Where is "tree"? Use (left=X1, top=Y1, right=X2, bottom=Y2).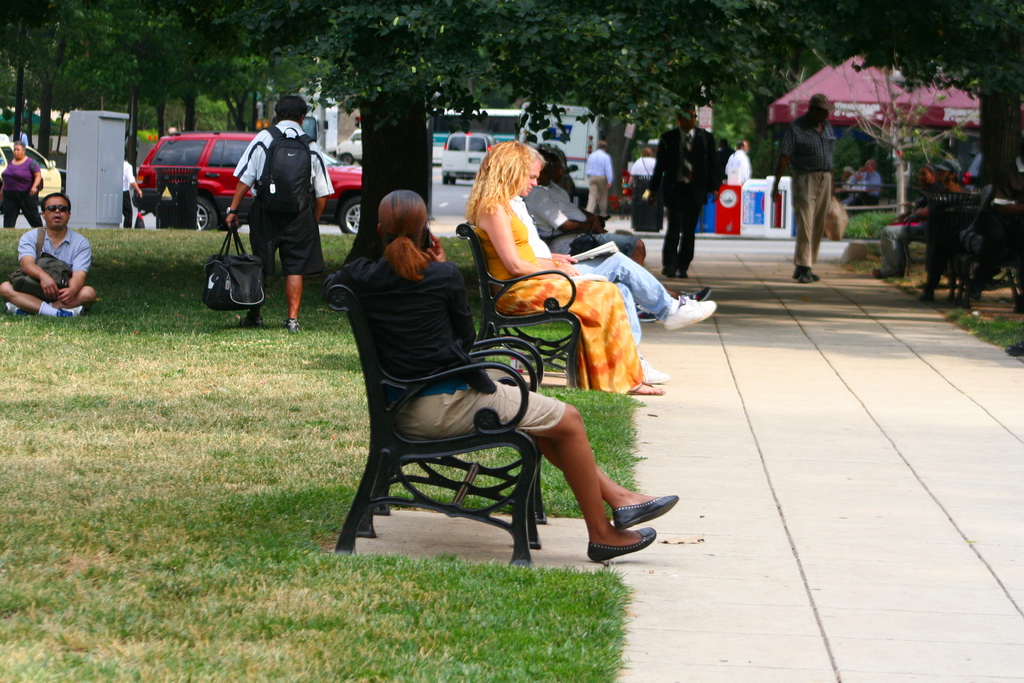
(left=0, top=1, right=33, bottom=198).
